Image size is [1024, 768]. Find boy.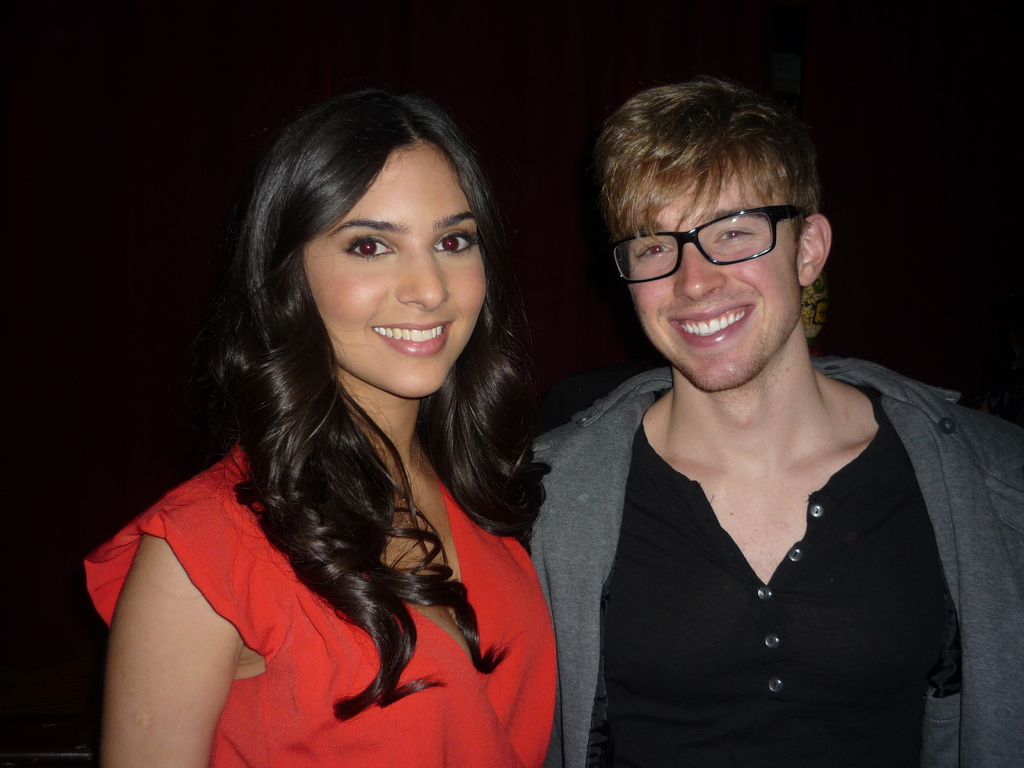
box=[80, 85, 560, 767].
